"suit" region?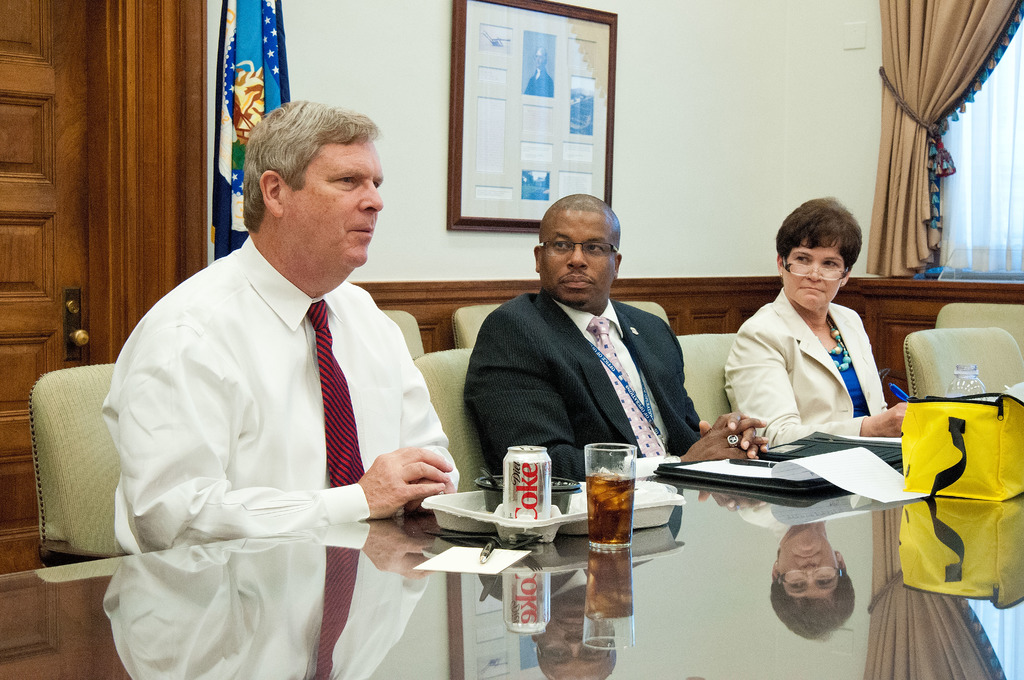
BBox(726, 287, 886, 444)
